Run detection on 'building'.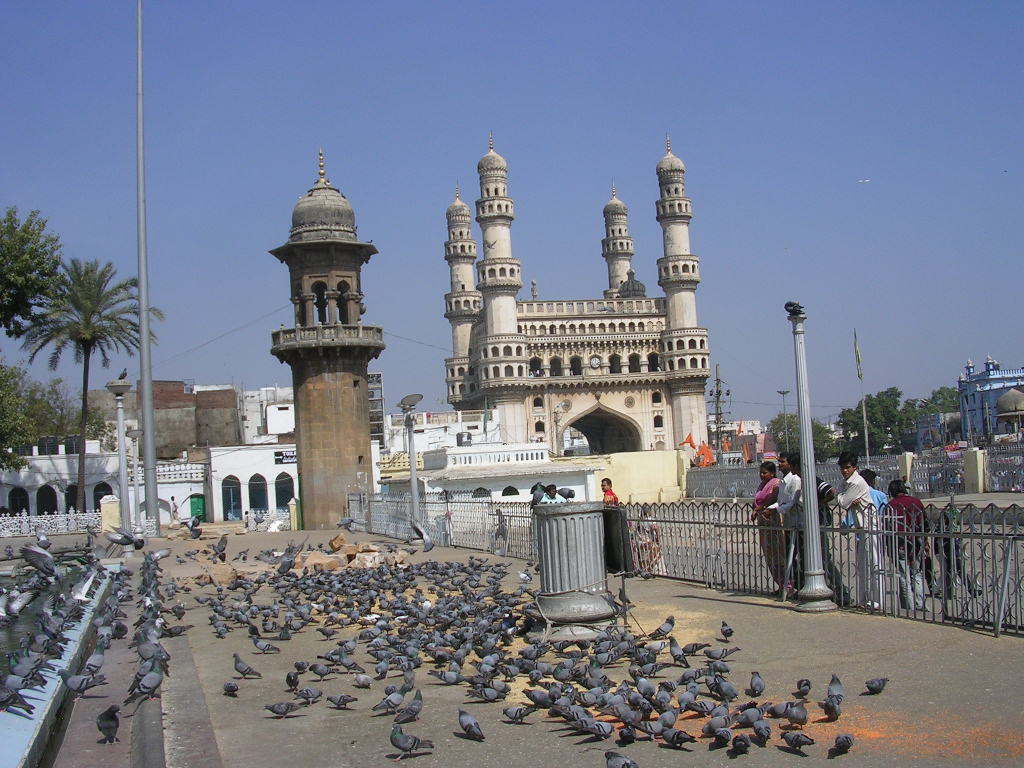
Result: 957,357,1023,438.
